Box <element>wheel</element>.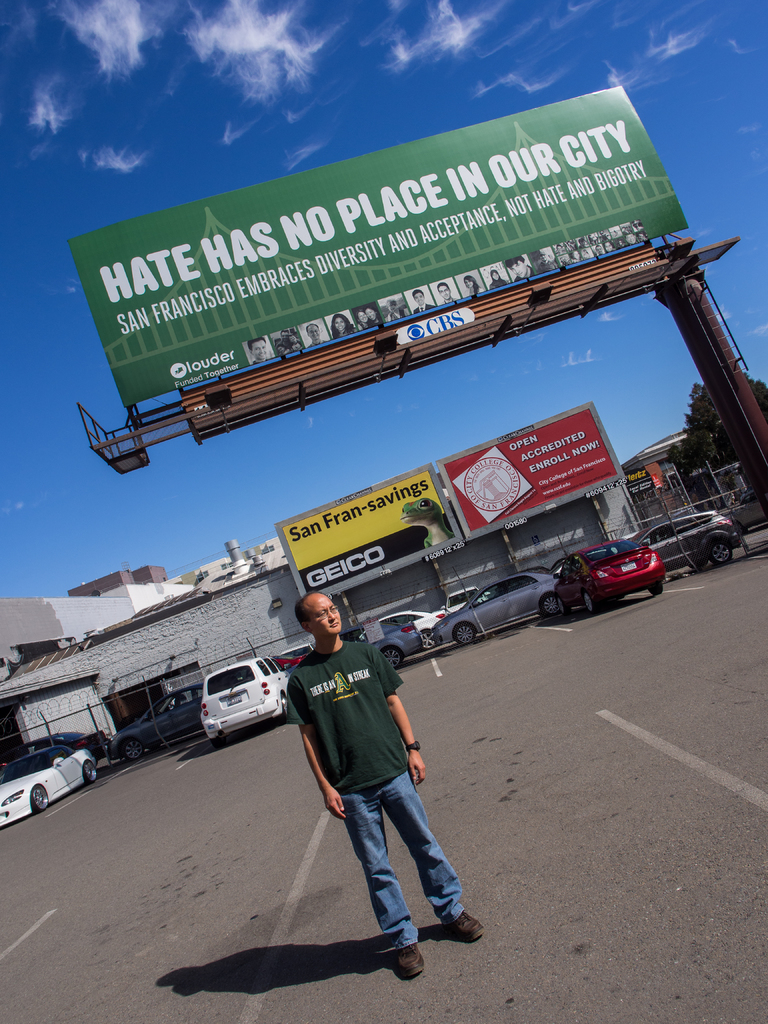
bbox(581, 592, 596, 612).
